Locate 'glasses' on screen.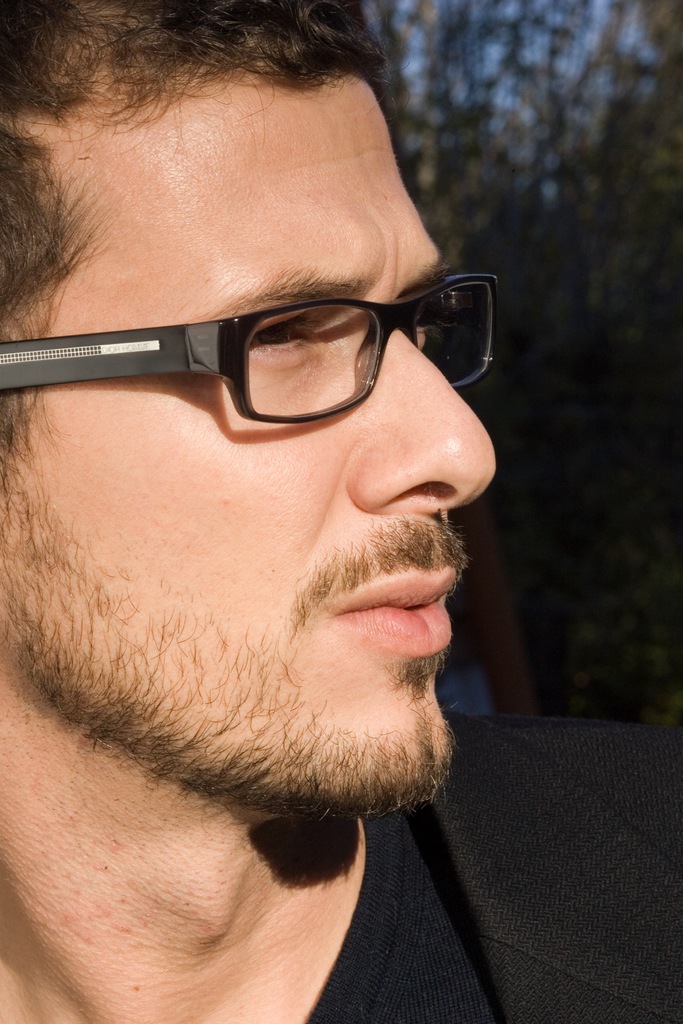
On screen at locate(15, 244, 526, 438).
